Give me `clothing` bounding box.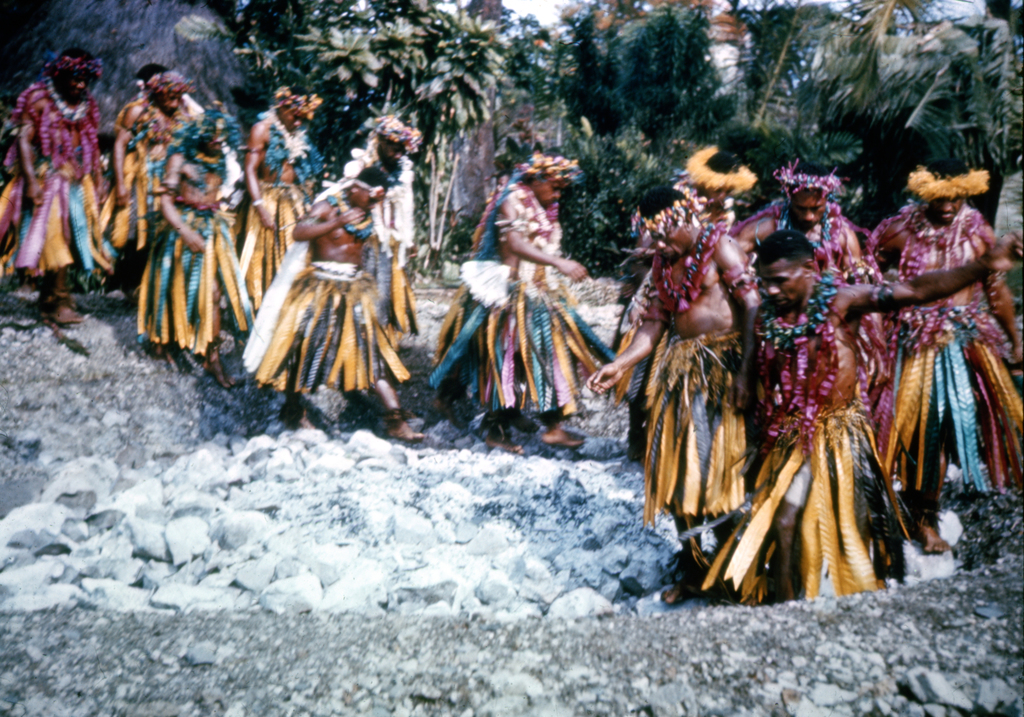
rect(635, 327, 750, 518).
